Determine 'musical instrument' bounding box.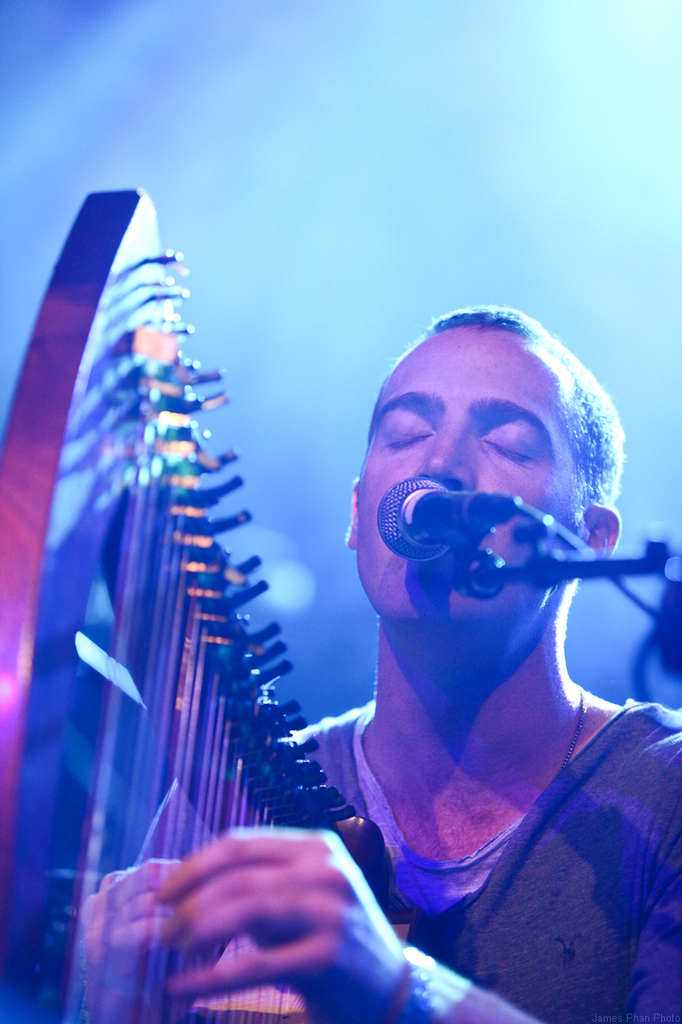
Determined: {"left": 55, "top": 150, "right": 363, "bottom": 1010}.
